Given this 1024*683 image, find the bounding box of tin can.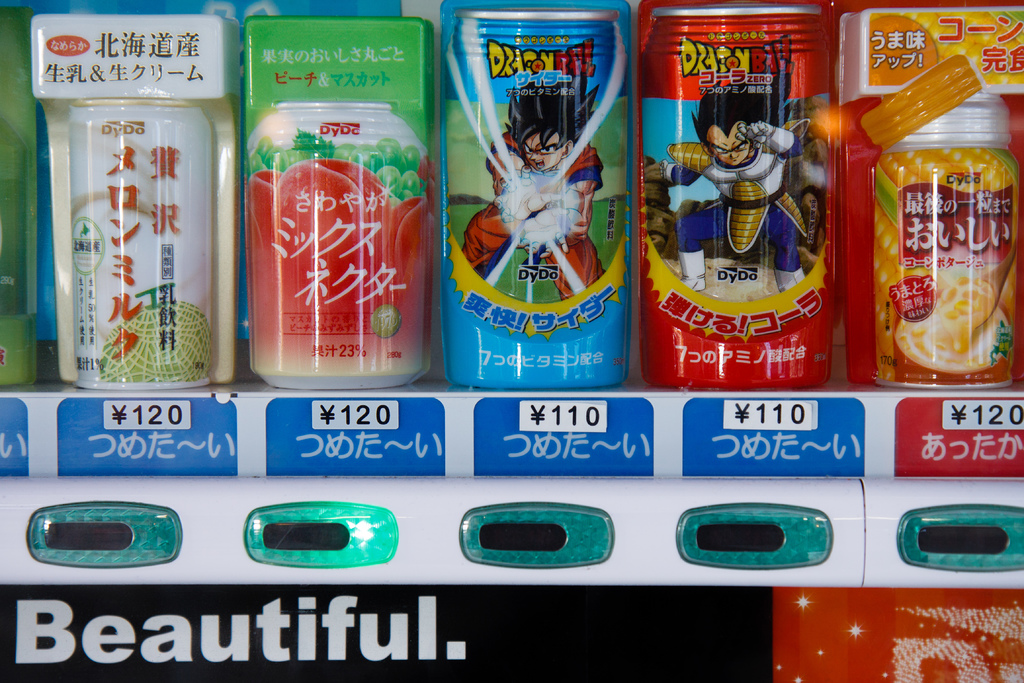
<region>866, 94, 1023, 387</region>.
